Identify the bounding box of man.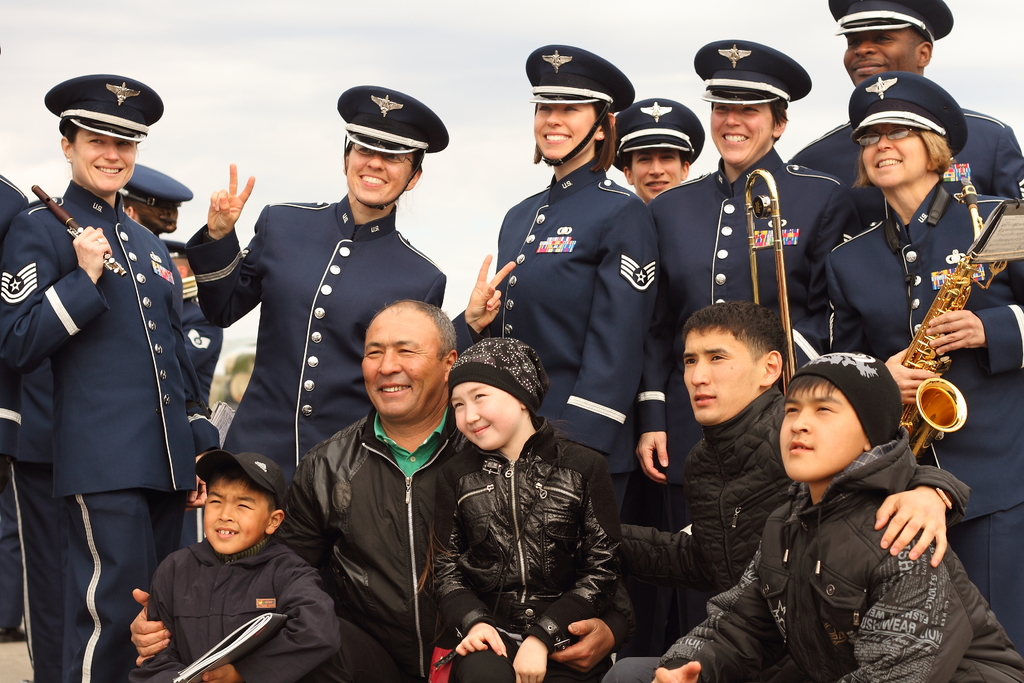
box=[610, 97, 706, 206].
